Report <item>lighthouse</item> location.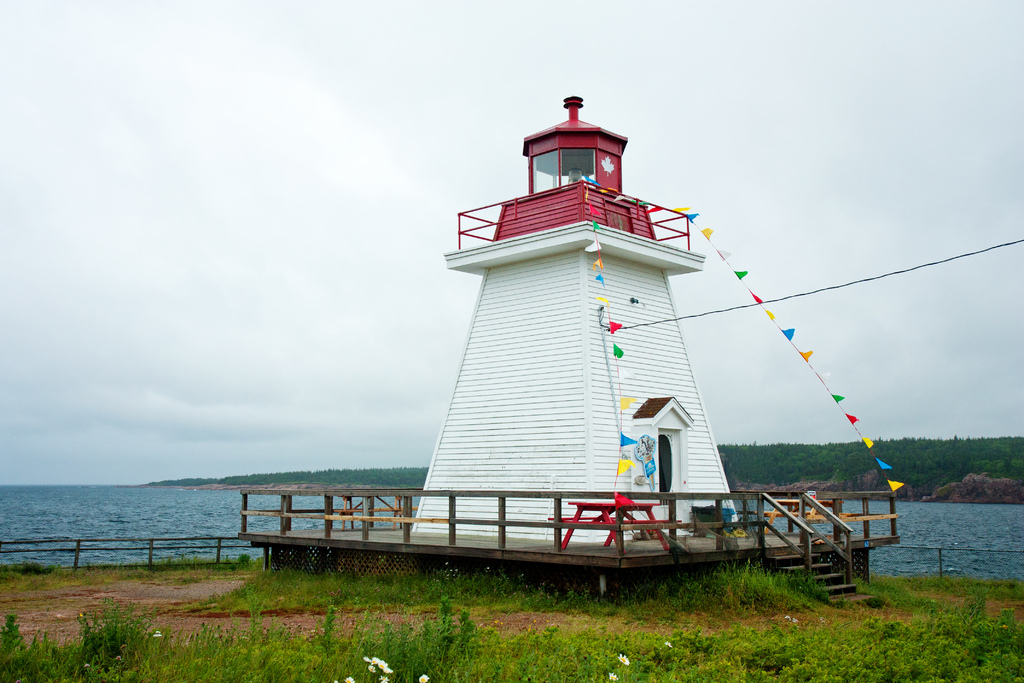
Report: <bbox>394, 97, 792, 566</bbox>.
